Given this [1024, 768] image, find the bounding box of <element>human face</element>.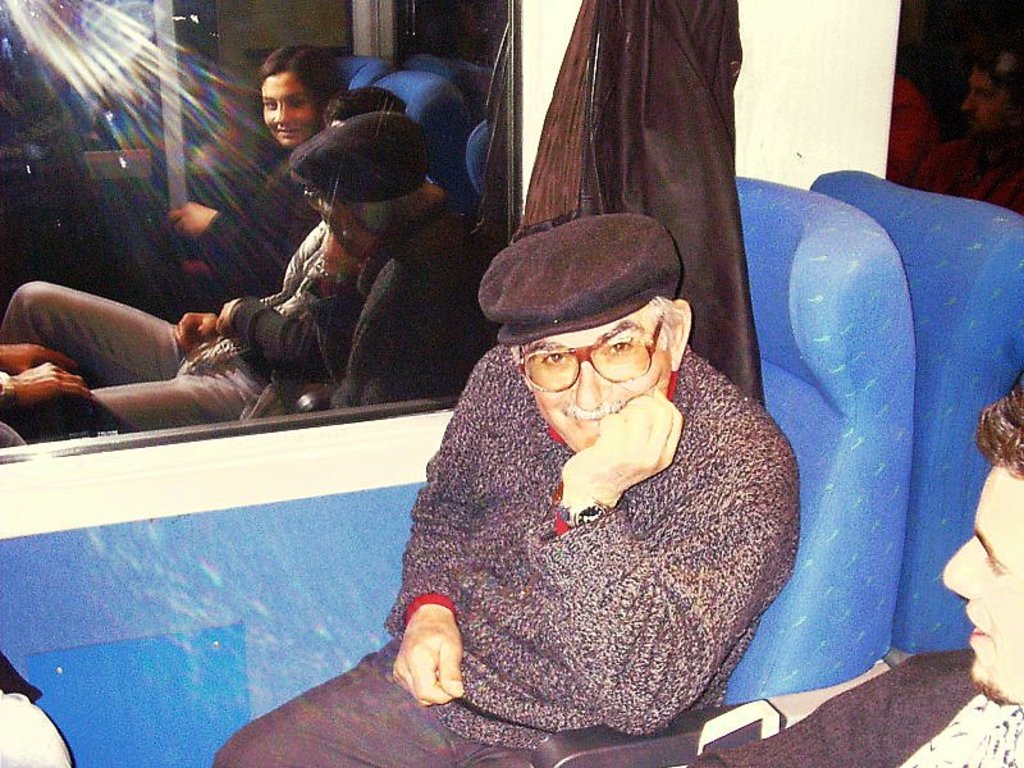
locate(521, 311, 672, 448).
